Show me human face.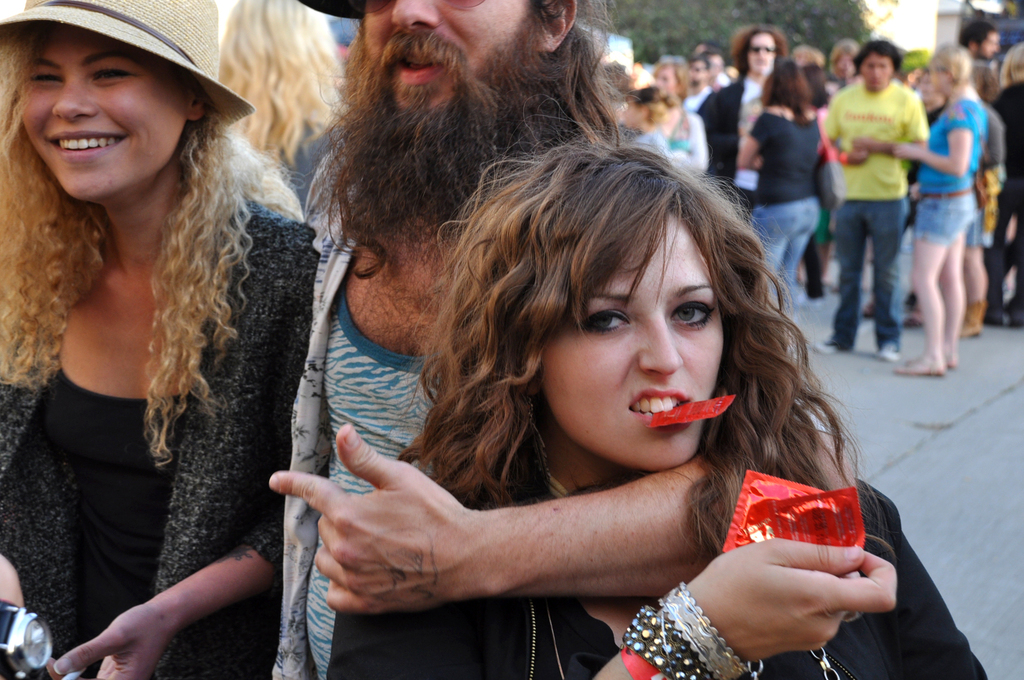
human face is here: bbox(17, 18, 189, 202).
